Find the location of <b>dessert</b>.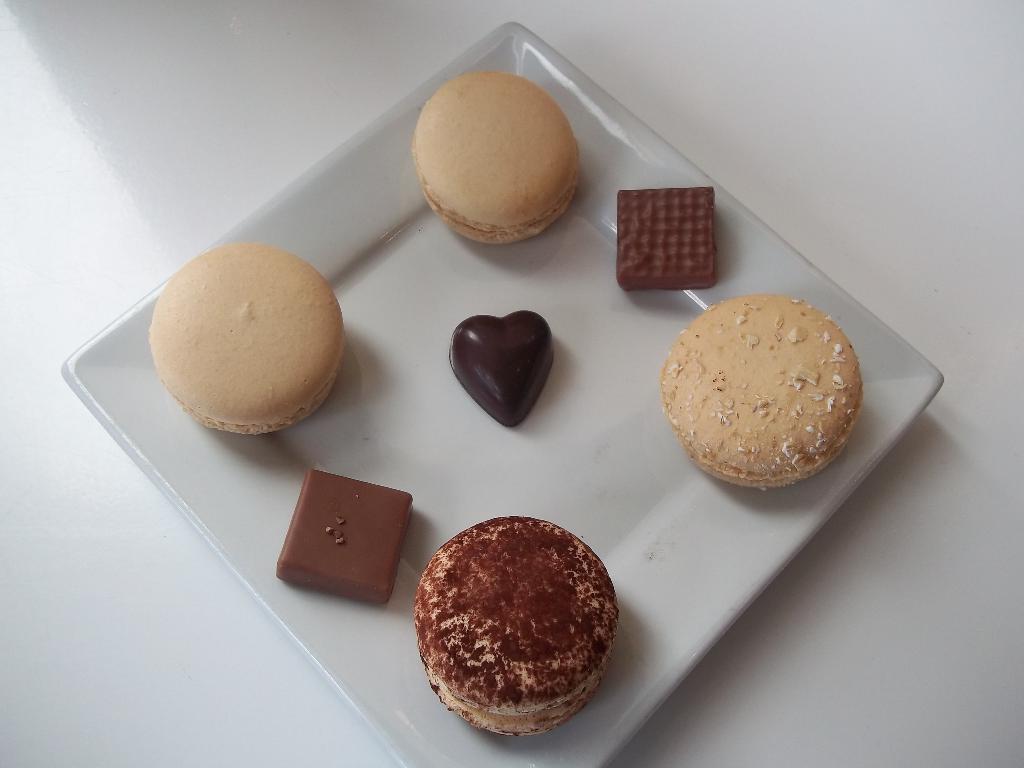
Location: 408, 73, 591, 246.
